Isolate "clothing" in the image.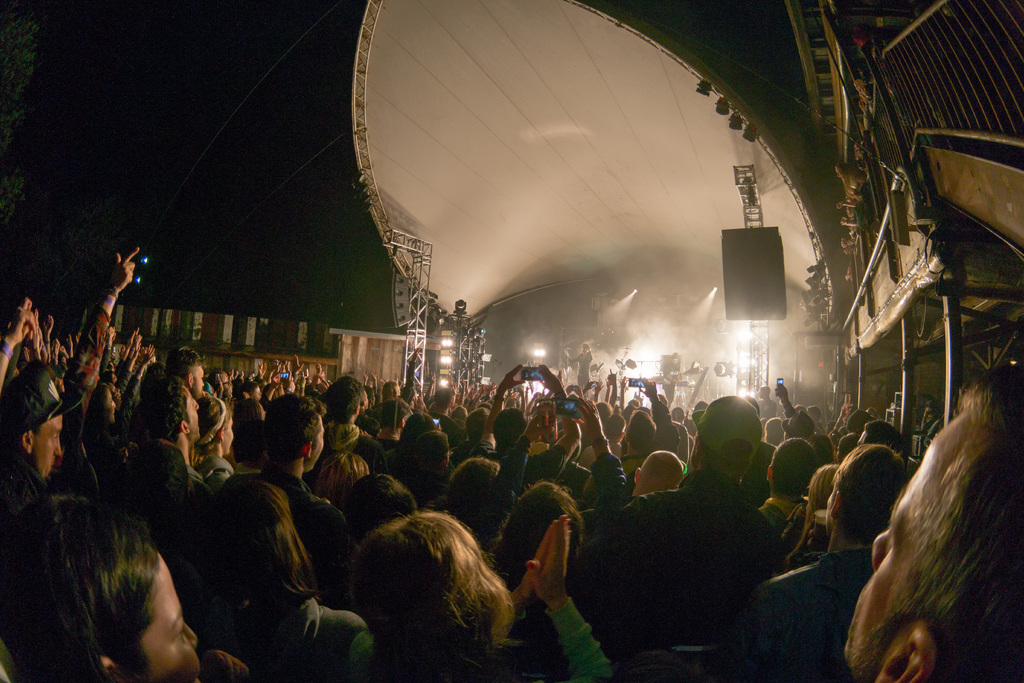
Isolated region: (363,442,385,475).
